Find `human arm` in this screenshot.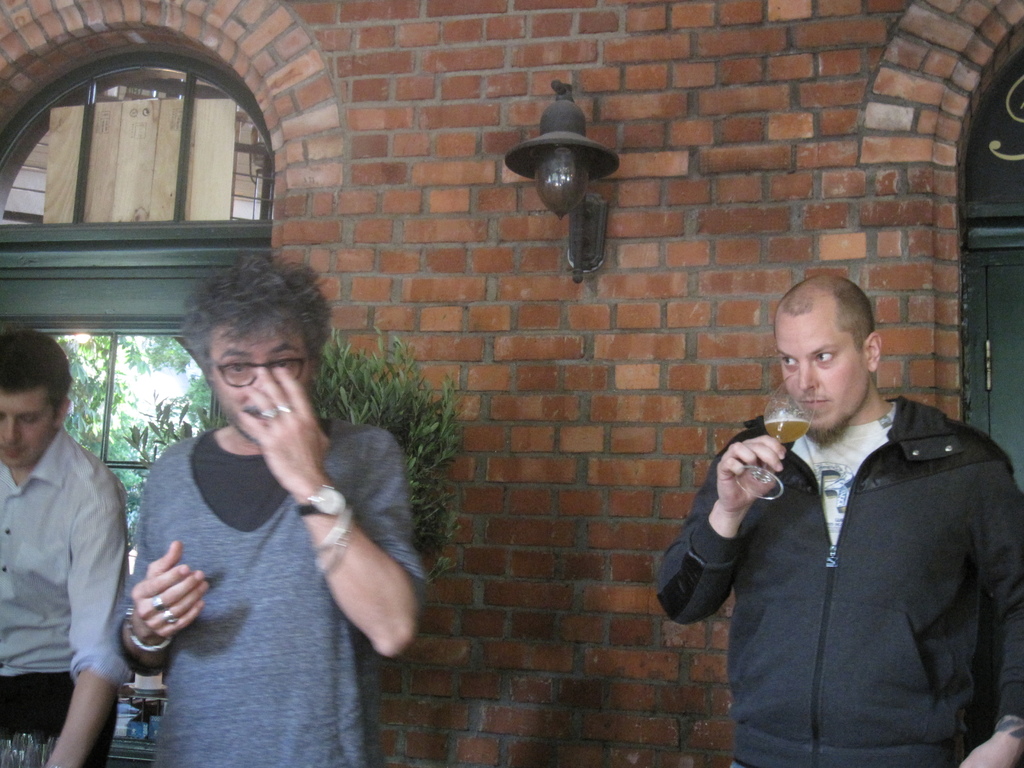
The bounding box for `human arm` is [261,443,408,696].
